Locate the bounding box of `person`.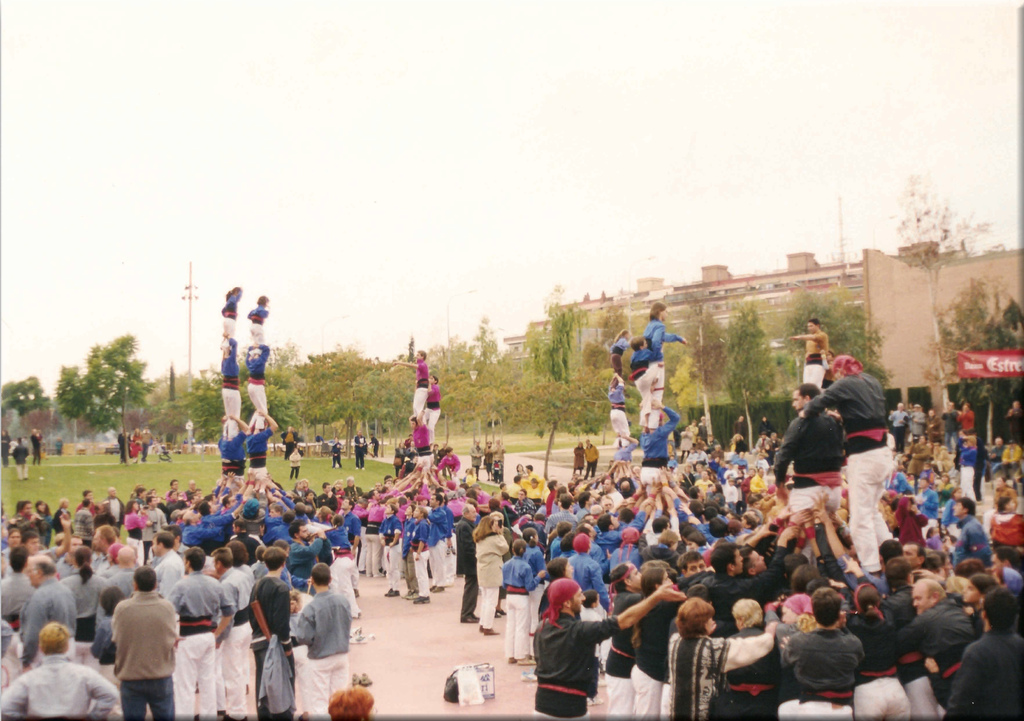
Bounding box: bbox=(941, 402, 959, 452).
